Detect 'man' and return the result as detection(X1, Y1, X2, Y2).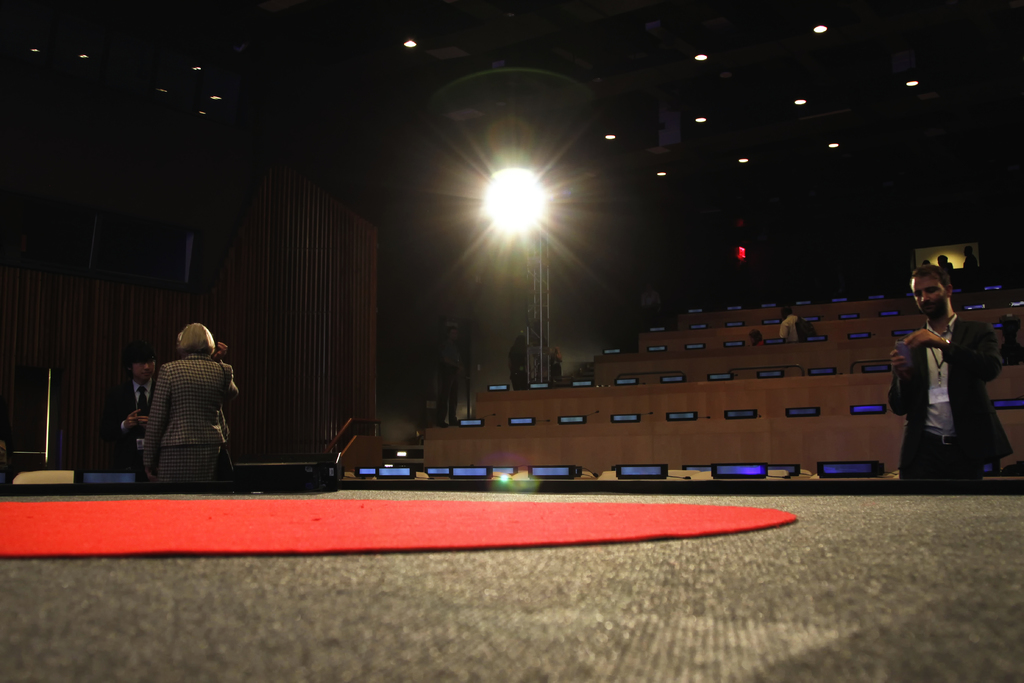
detection(897, 261, 1003, 482).
